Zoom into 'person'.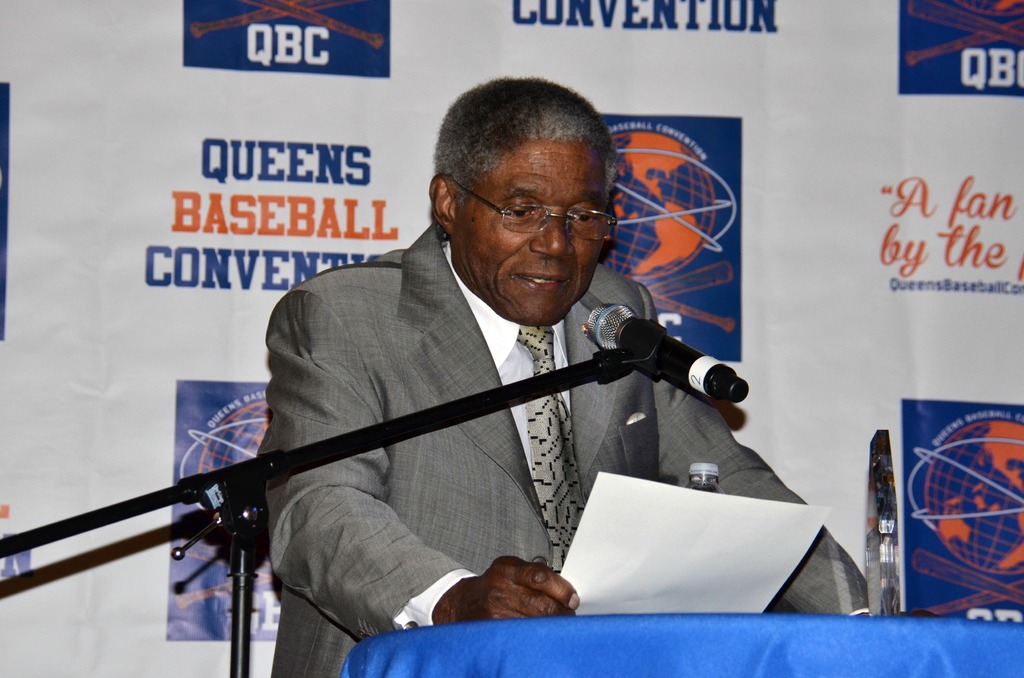
Zoom target: BBox(264, 133, 719, 644).
